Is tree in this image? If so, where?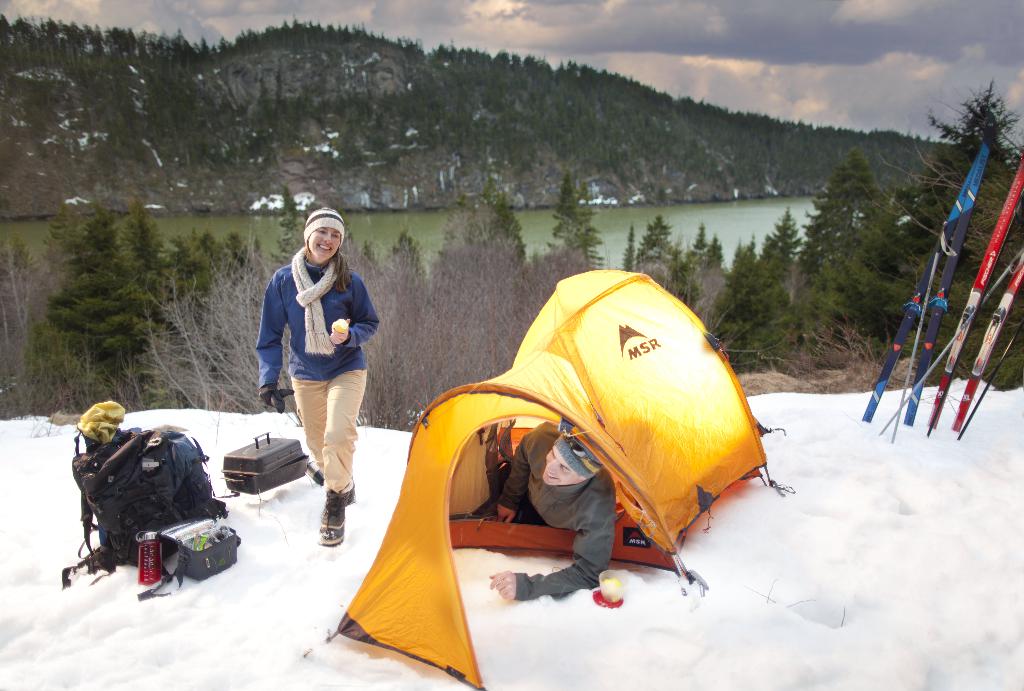
Yes, at locate(727, 202, 797, 370).
